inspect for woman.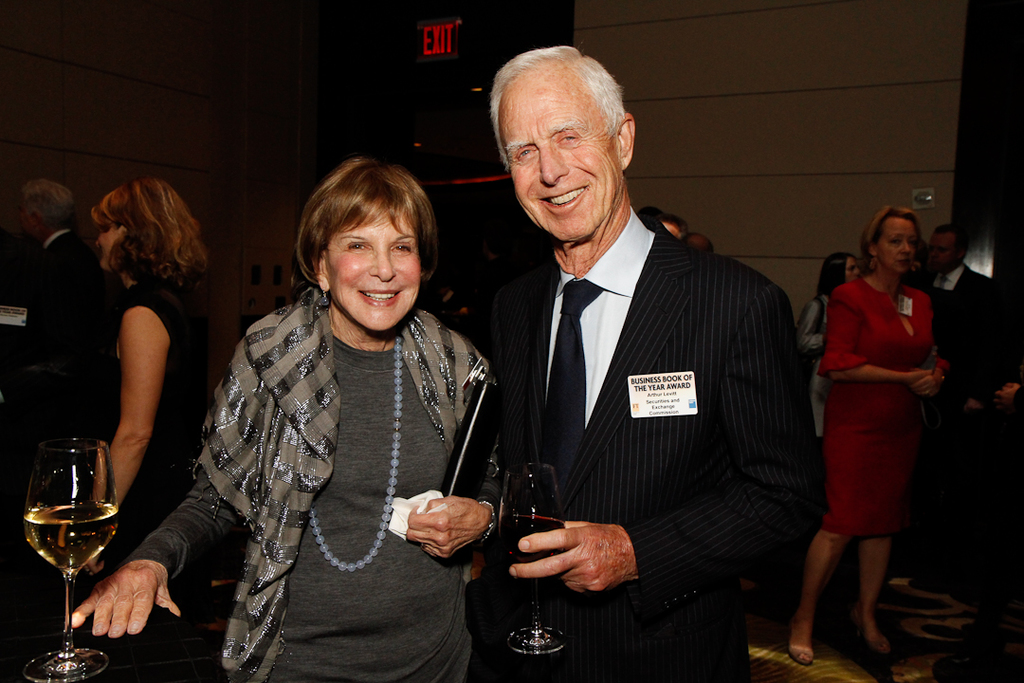
Inspection: Rect(804, 251, 867, 508).
